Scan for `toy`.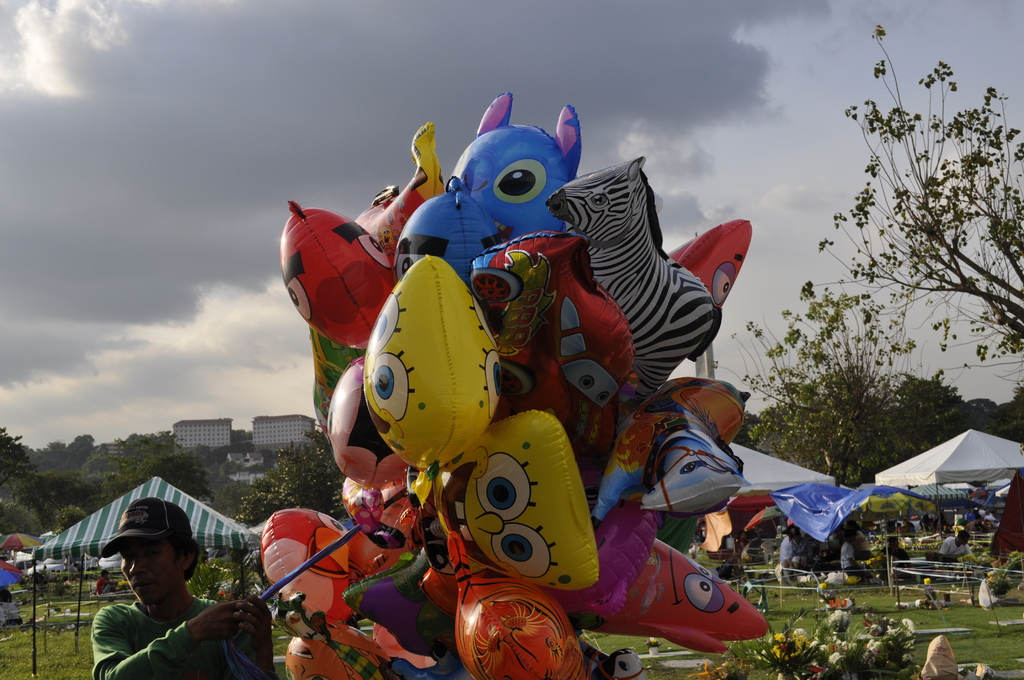
Scan result: [439, 85, 580, 245].
